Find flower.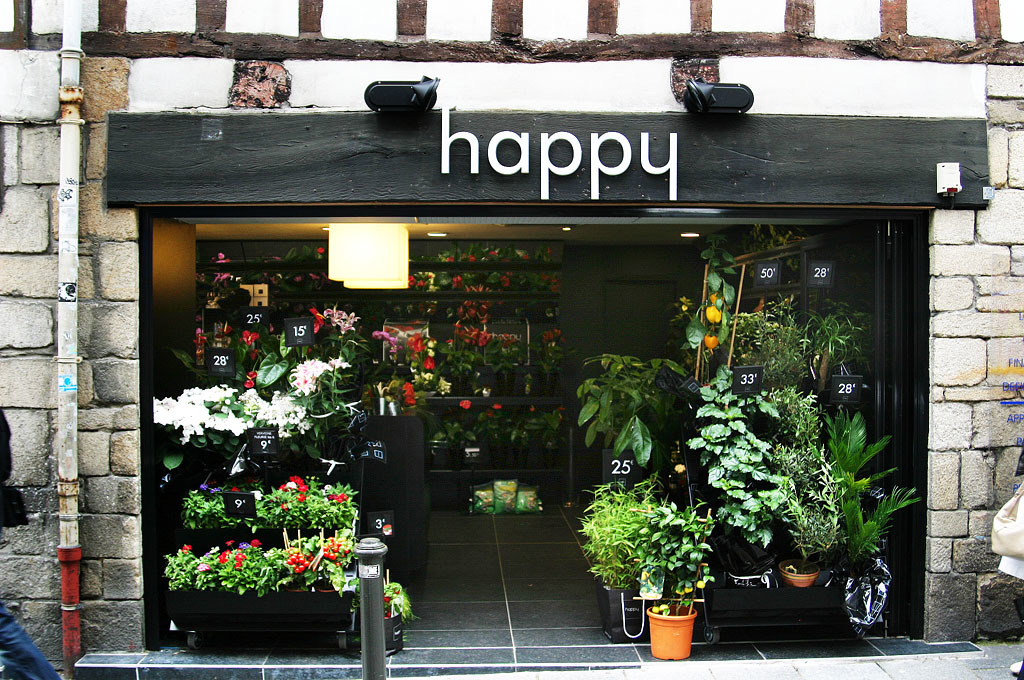
<bbox>329, 483, 349, 506</bbox>.
